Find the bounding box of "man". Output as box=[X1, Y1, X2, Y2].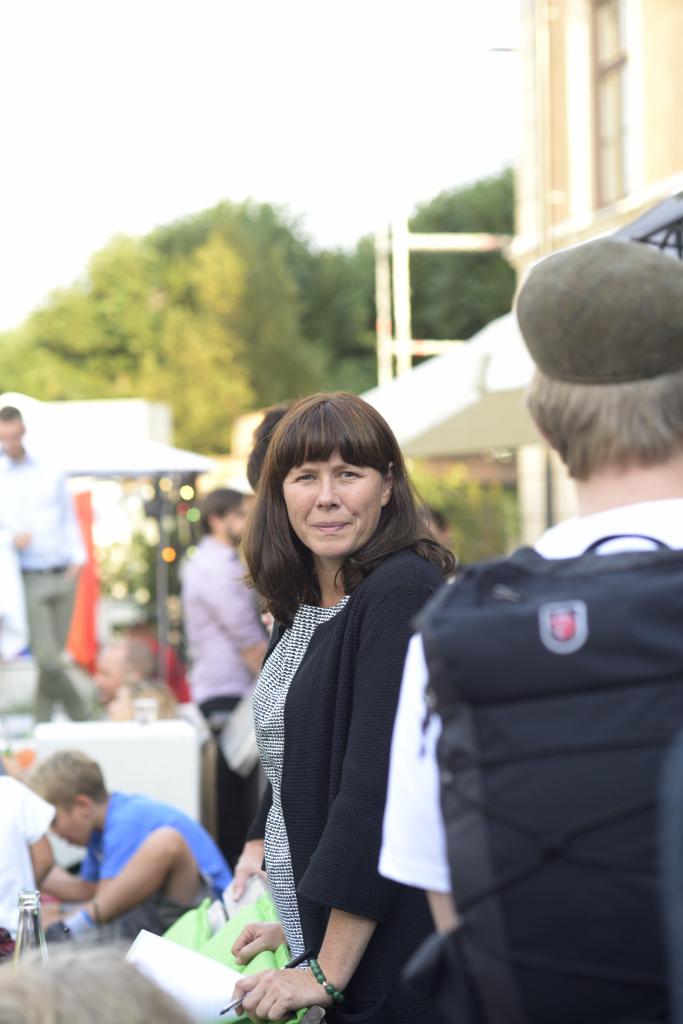
box=[394, 224, 682, 1023].
